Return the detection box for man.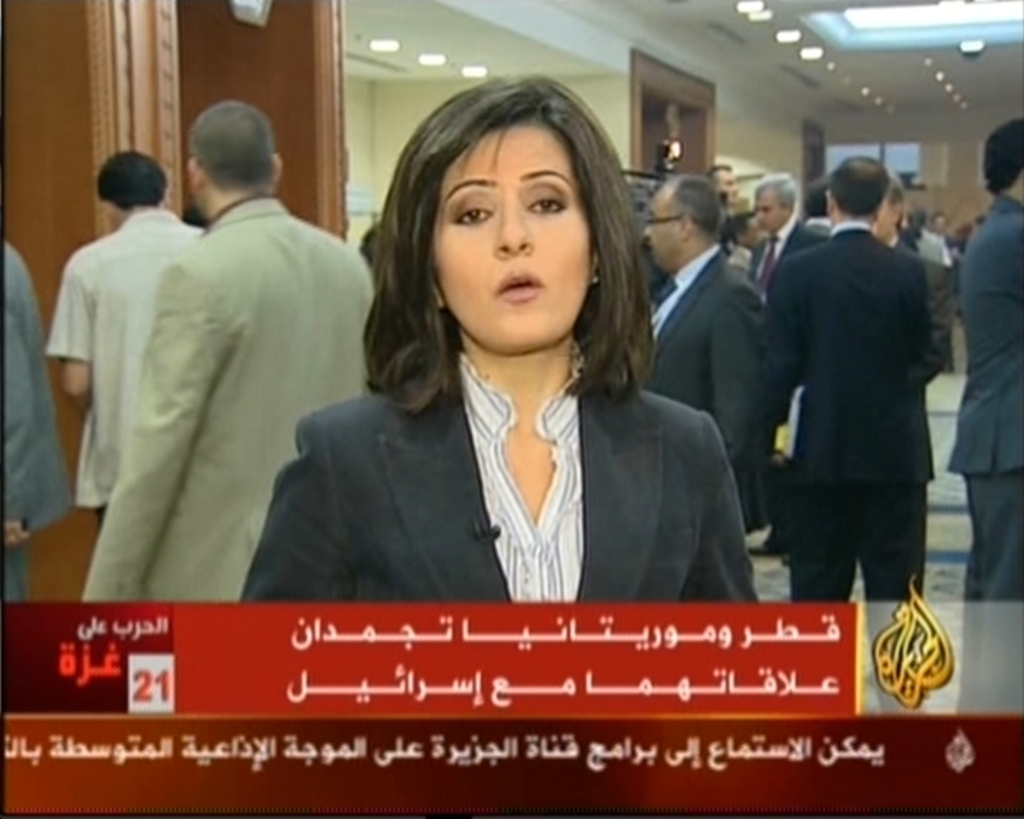
region(53, 145, 208, 530).
